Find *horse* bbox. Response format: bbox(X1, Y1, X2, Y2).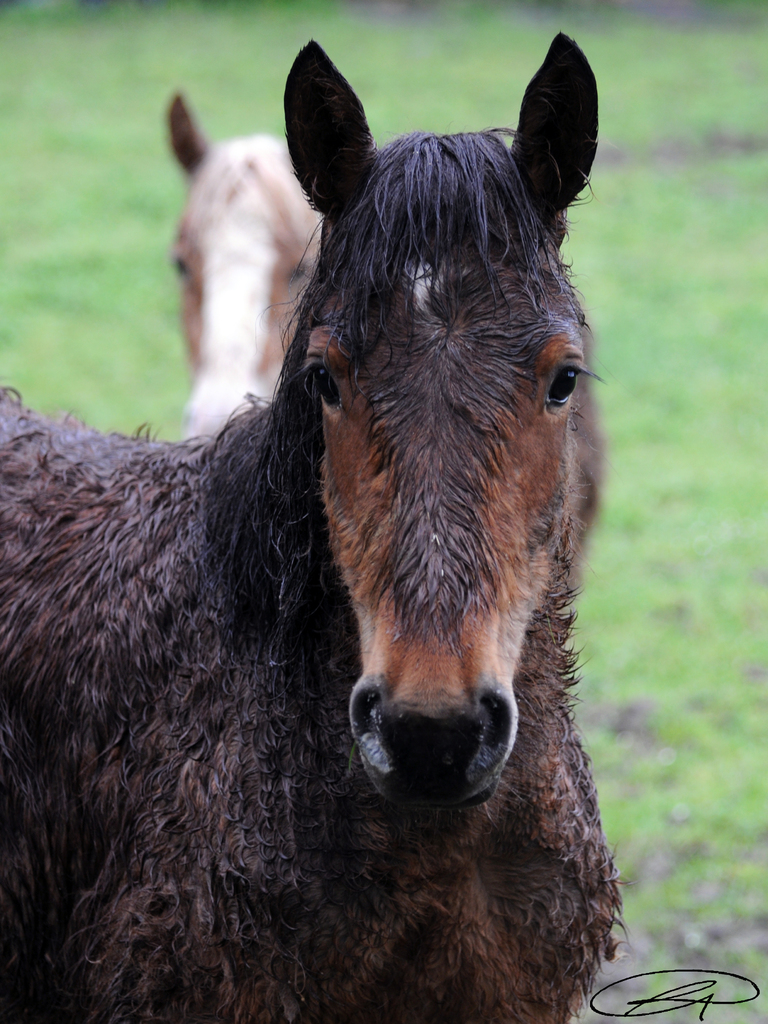
bbox(0, 27, 626, 1020).
